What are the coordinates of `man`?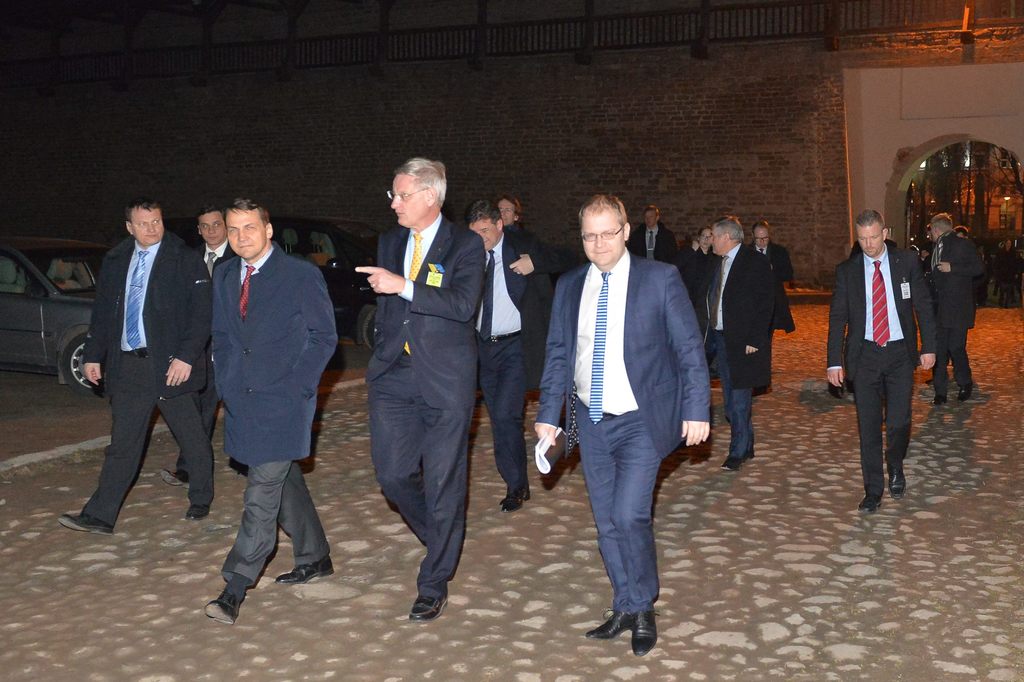
select_region(922, 215, 983, 410).
